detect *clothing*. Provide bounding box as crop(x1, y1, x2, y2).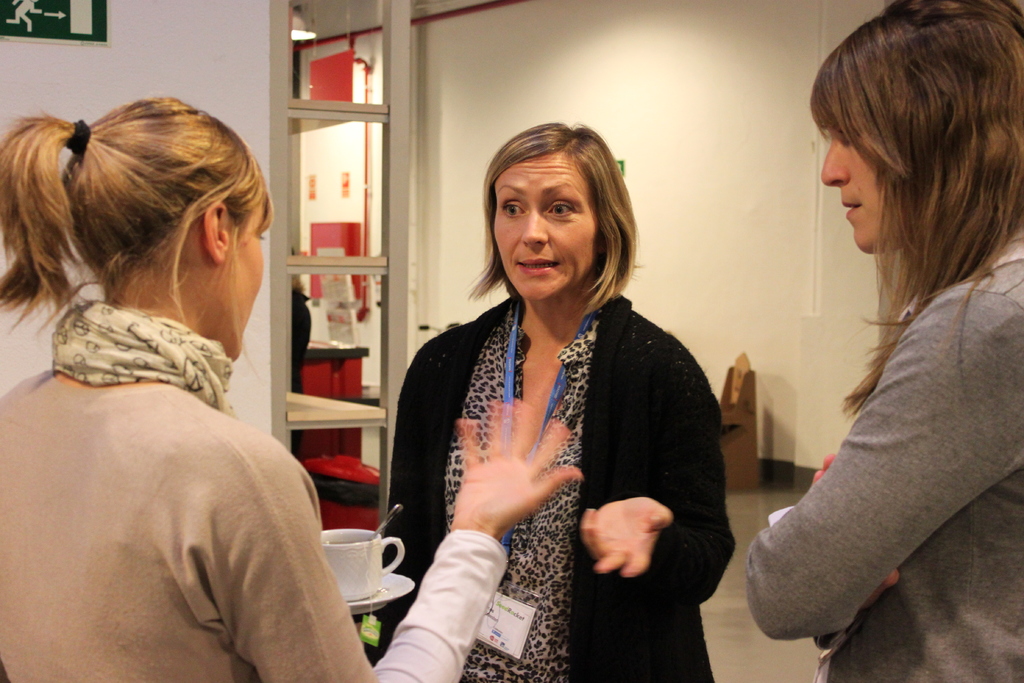
crop(1, 300, 518, 682).
